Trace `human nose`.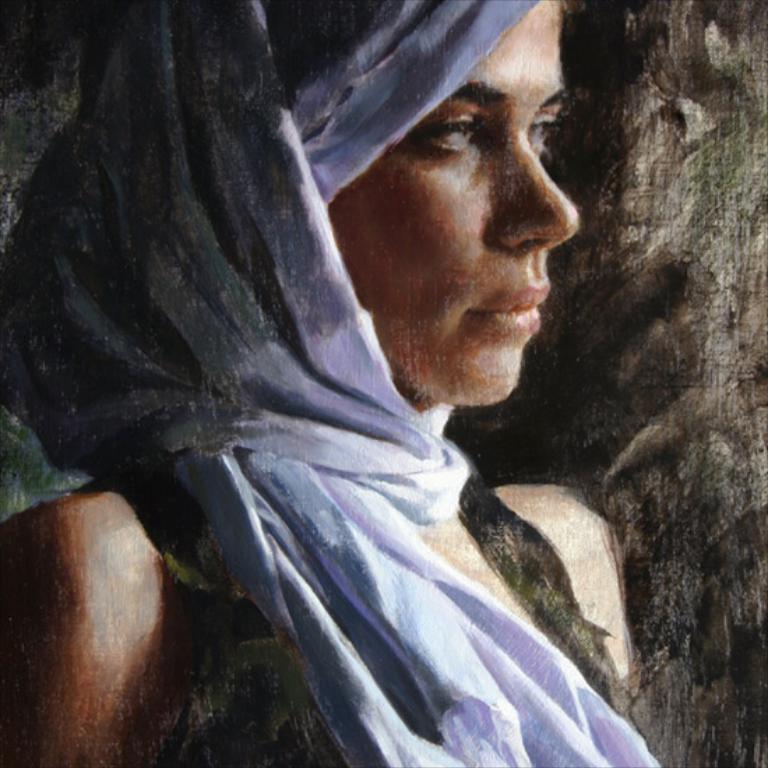
Traced to Rect(492, 142, 584, 249).
